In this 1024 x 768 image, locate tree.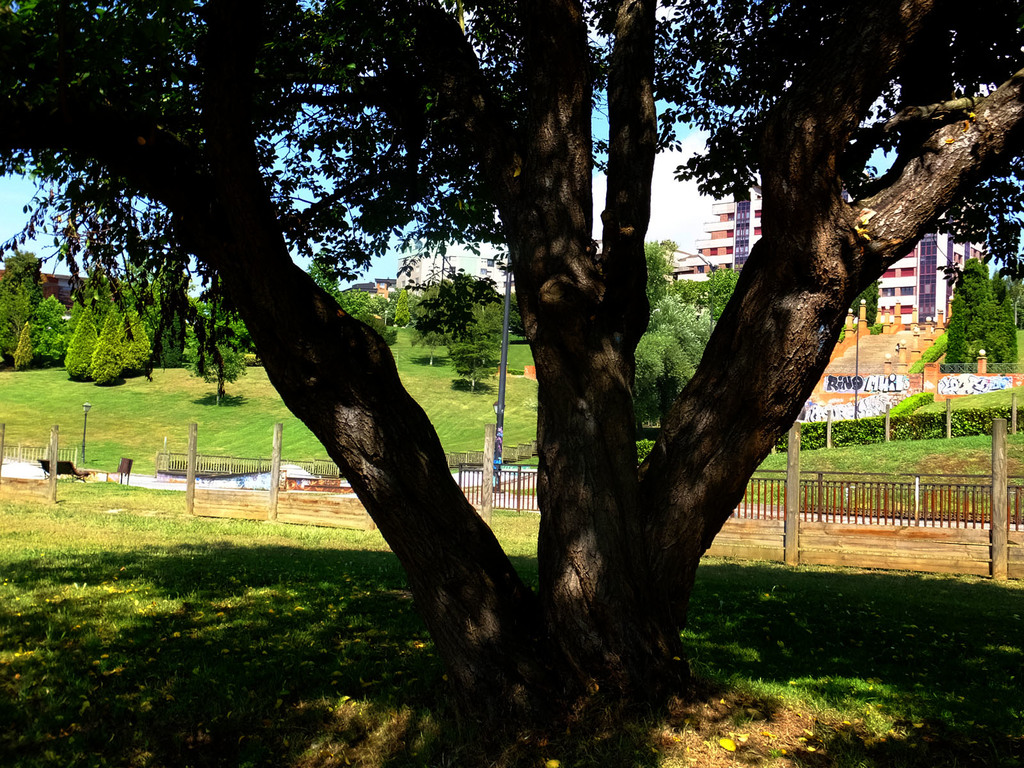
Bounding box: locate(348, 293, 390, 332).
